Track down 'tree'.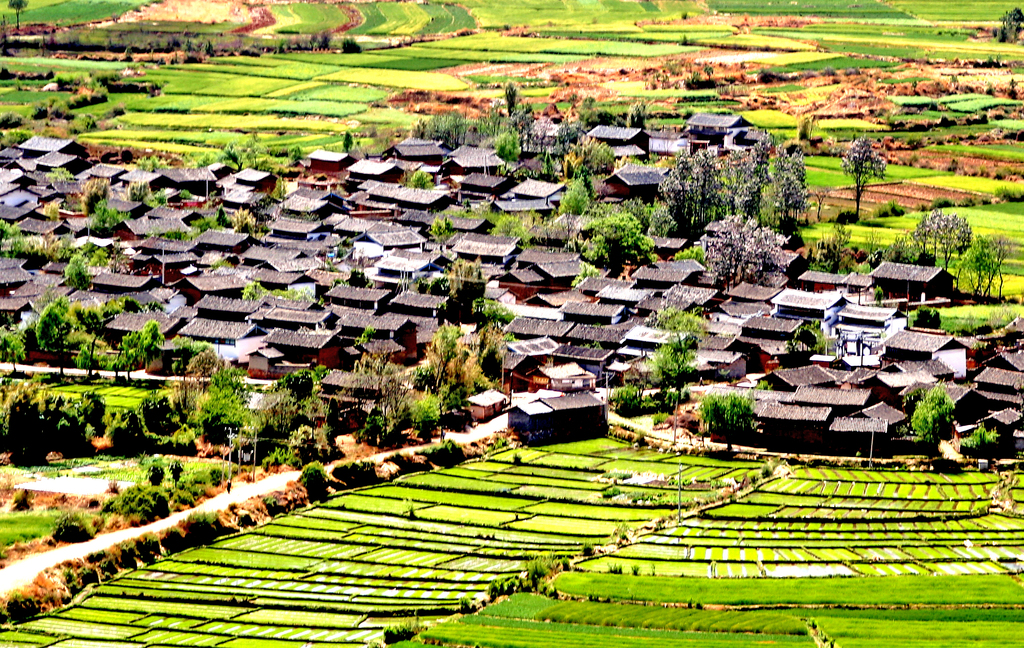
Tracked to (960,236,1001,294).
